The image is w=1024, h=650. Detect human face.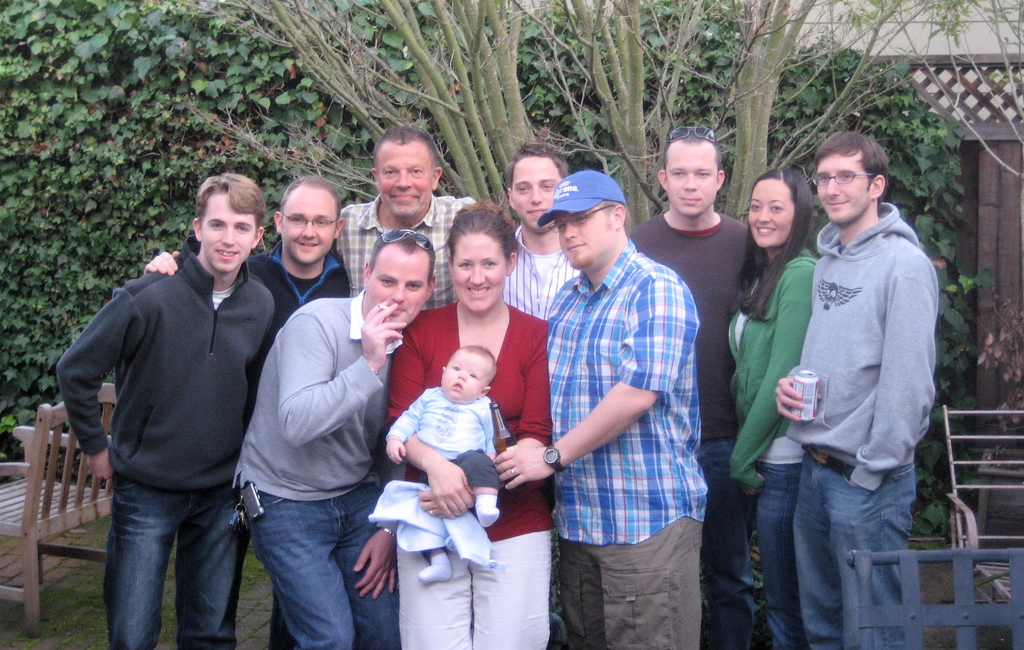
Detection: pyautogui.locateOnScreen(666, 143, 721, 215).
